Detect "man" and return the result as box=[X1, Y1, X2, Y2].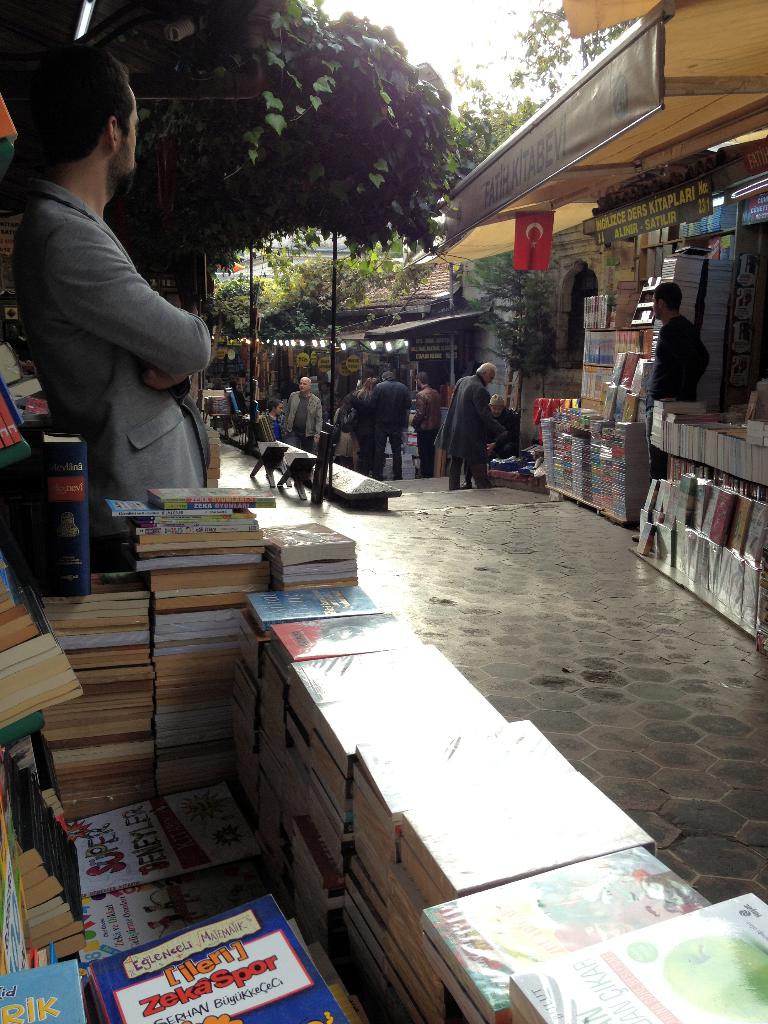
box=[280, 368, 334, 450].
